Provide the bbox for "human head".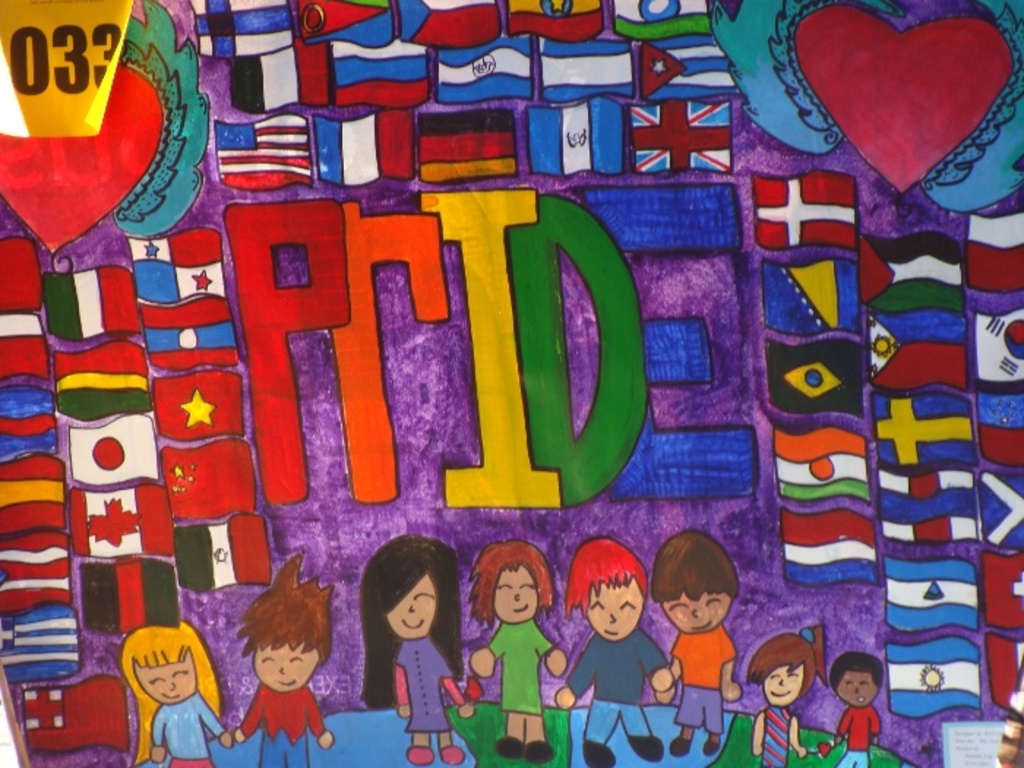
bbox=[829, 652, 889, 714].
